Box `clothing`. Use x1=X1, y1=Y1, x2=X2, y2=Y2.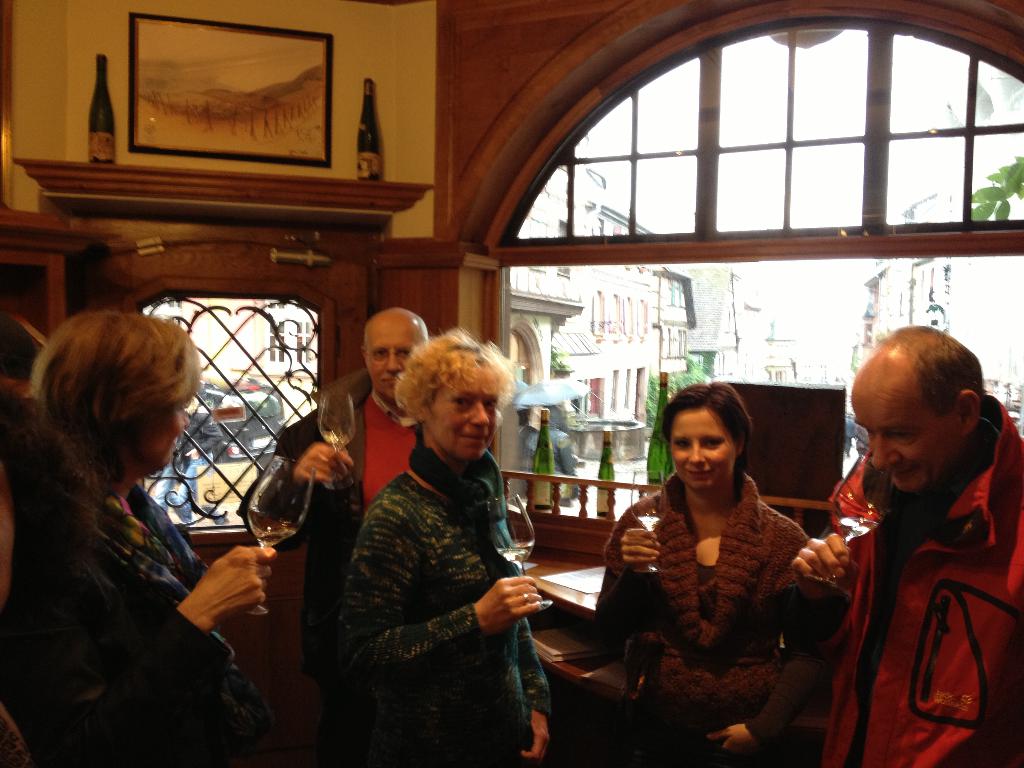
x1=241, y1=390, x2=426, y2=766.
